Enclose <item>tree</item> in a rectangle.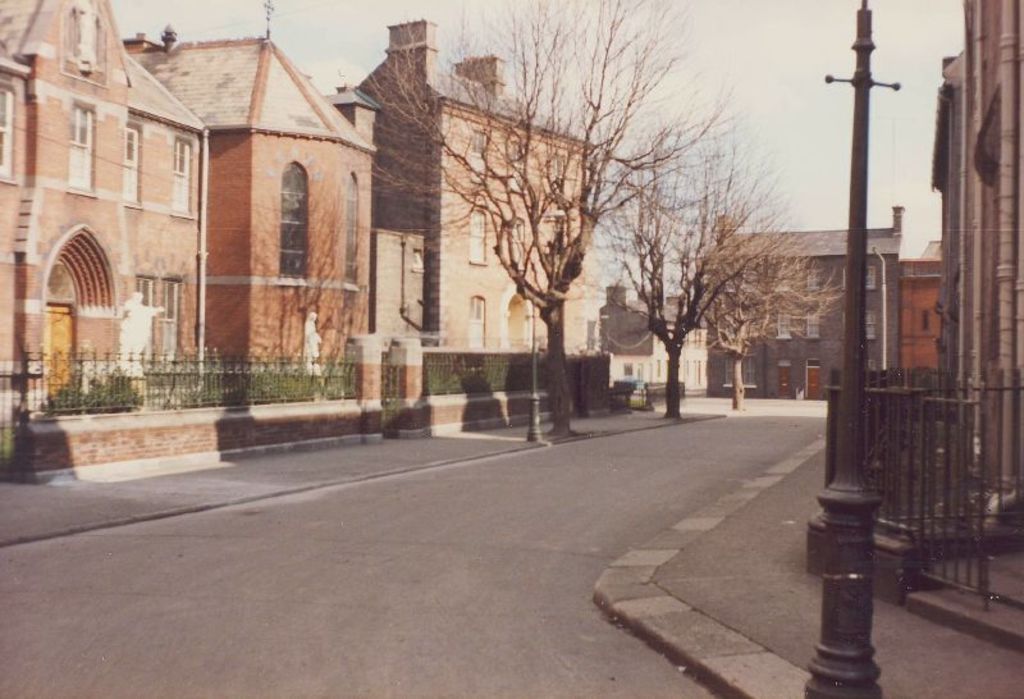
714,229,859,407.
